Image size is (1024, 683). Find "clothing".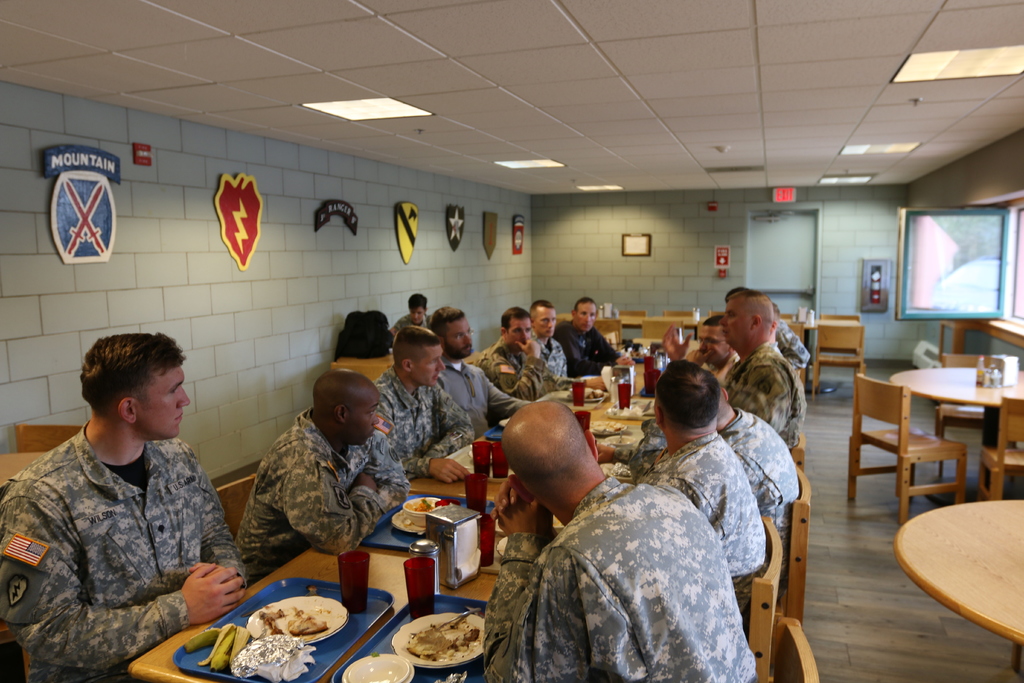
5, 350, 247, 678.
